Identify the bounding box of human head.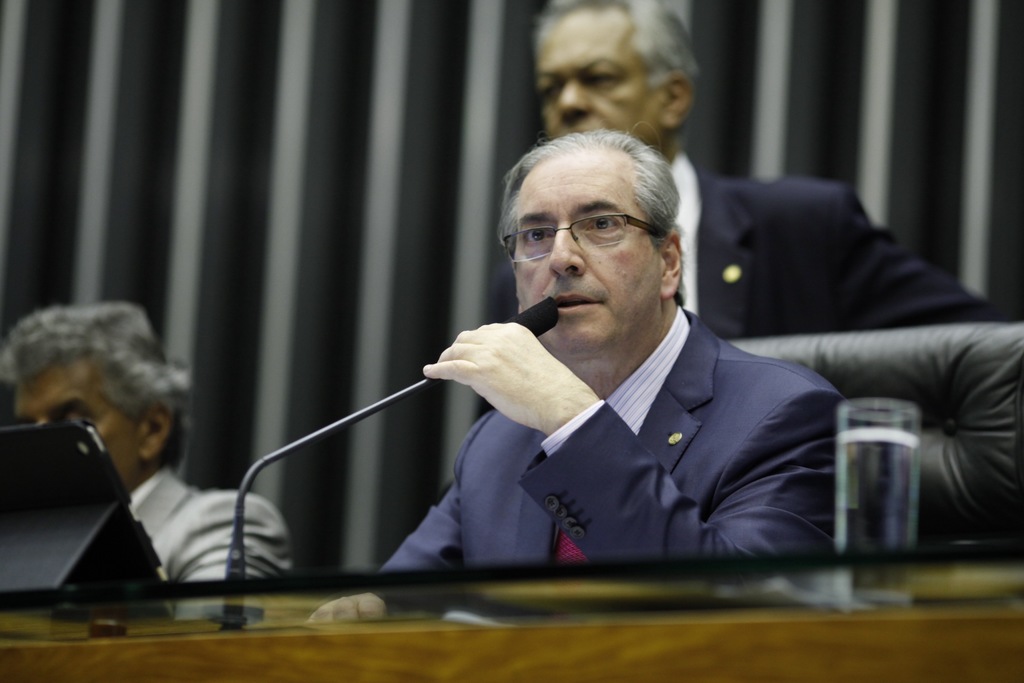
bbox(12, 302, 181, 491).
